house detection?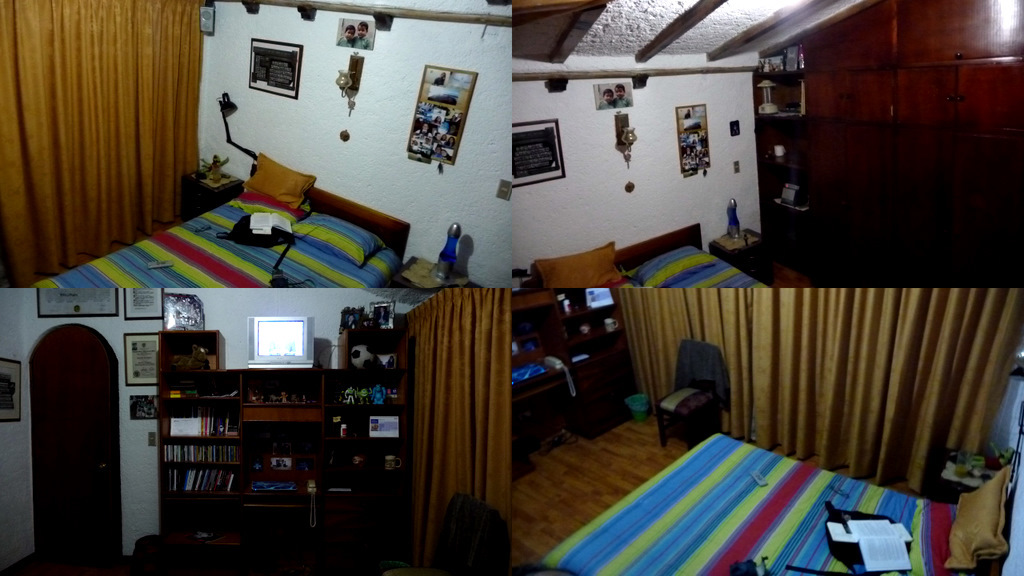
Rect(0, 0, 508, 288)
